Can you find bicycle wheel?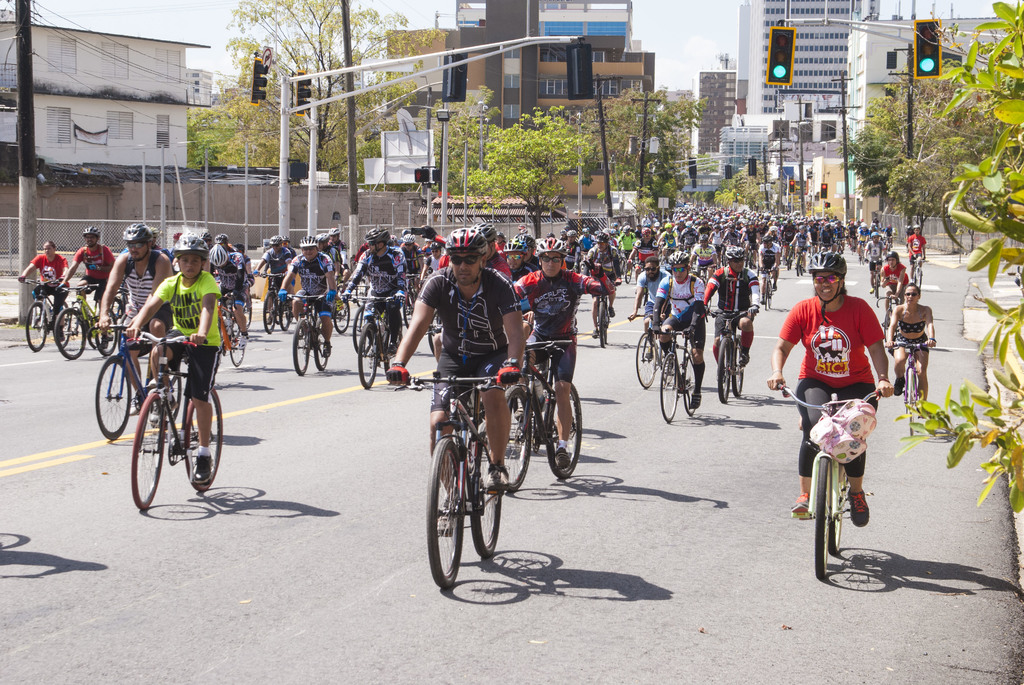
Yes, bounding box: <bbox>426, 440, 480, 591</bbox>.
